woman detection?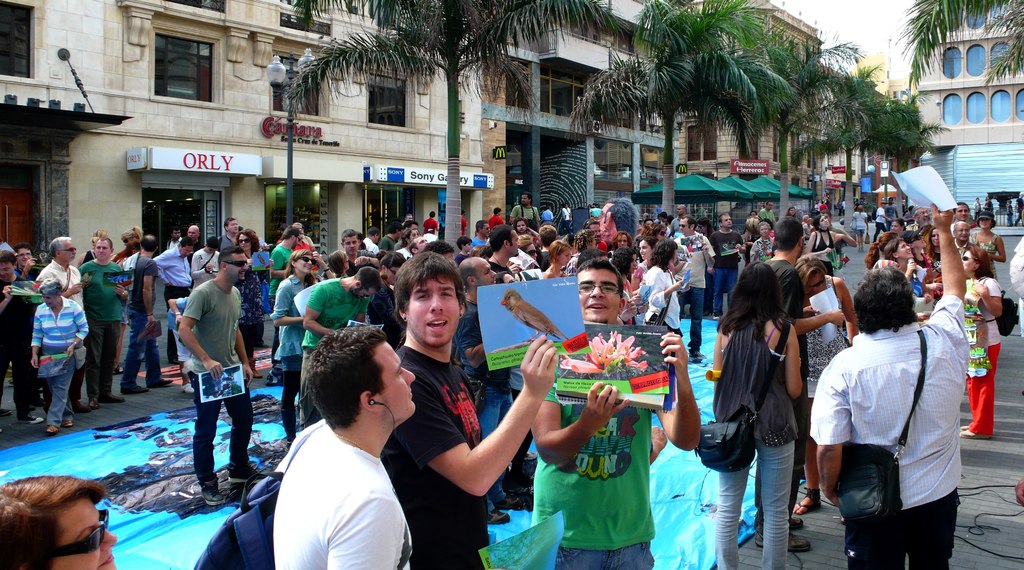
left=889, top=214, right=906, bottom=237
